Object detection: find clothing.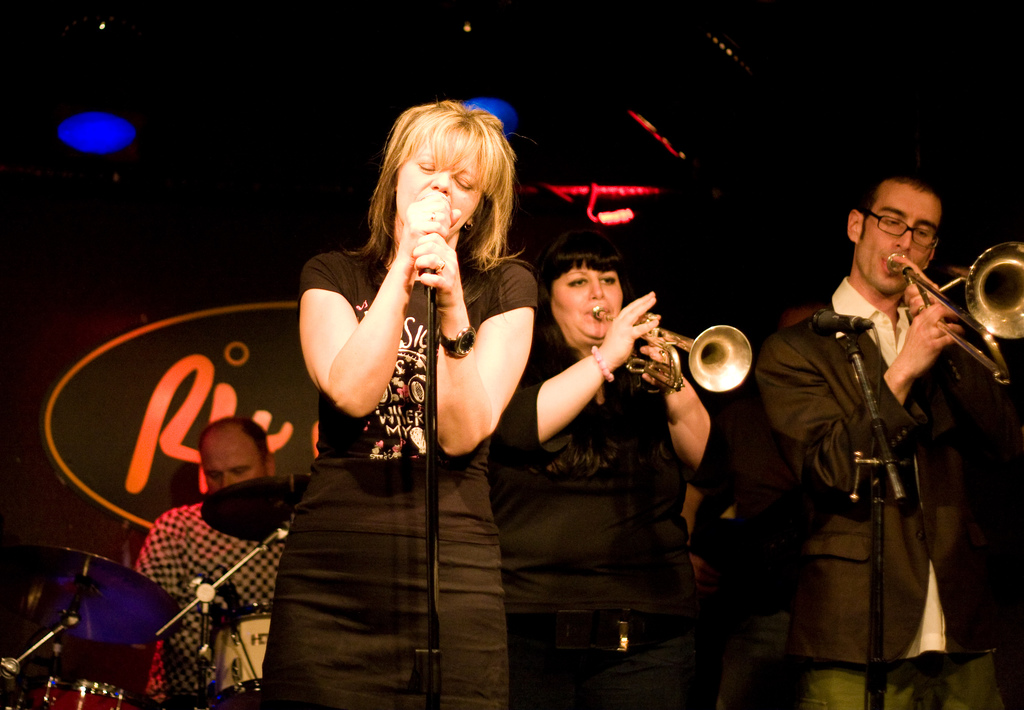
[751, 283, 1023, 708].
